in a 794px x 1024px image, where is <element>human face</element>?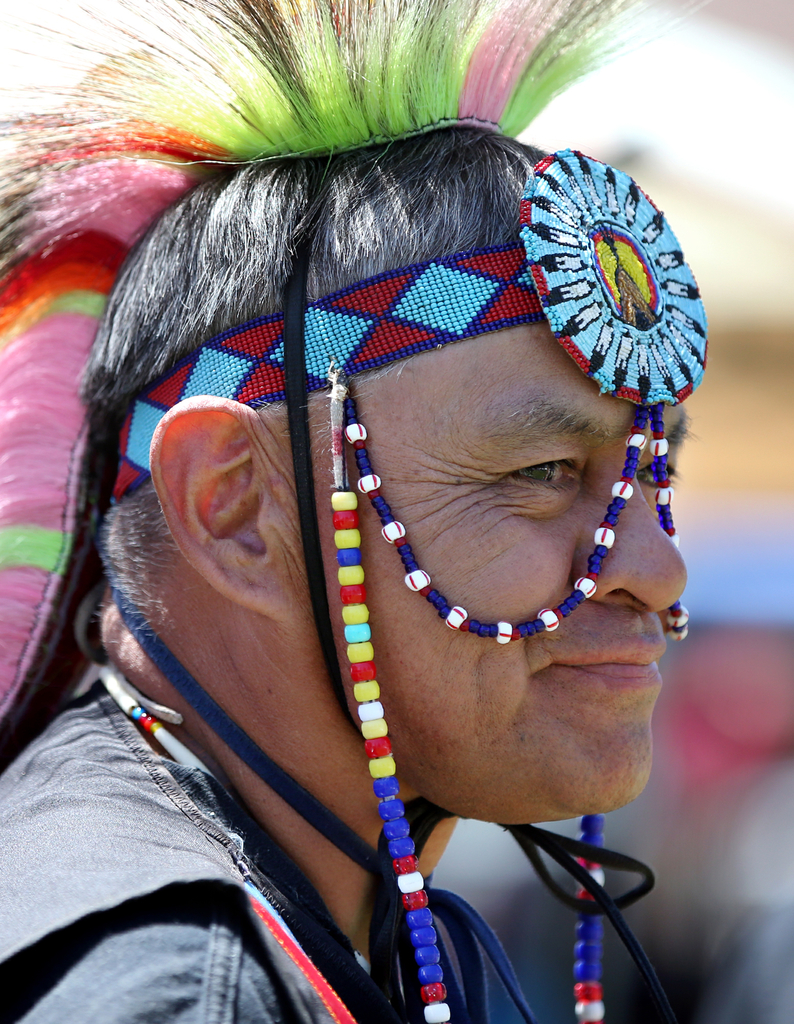
box(266, 323, 684, 816).
